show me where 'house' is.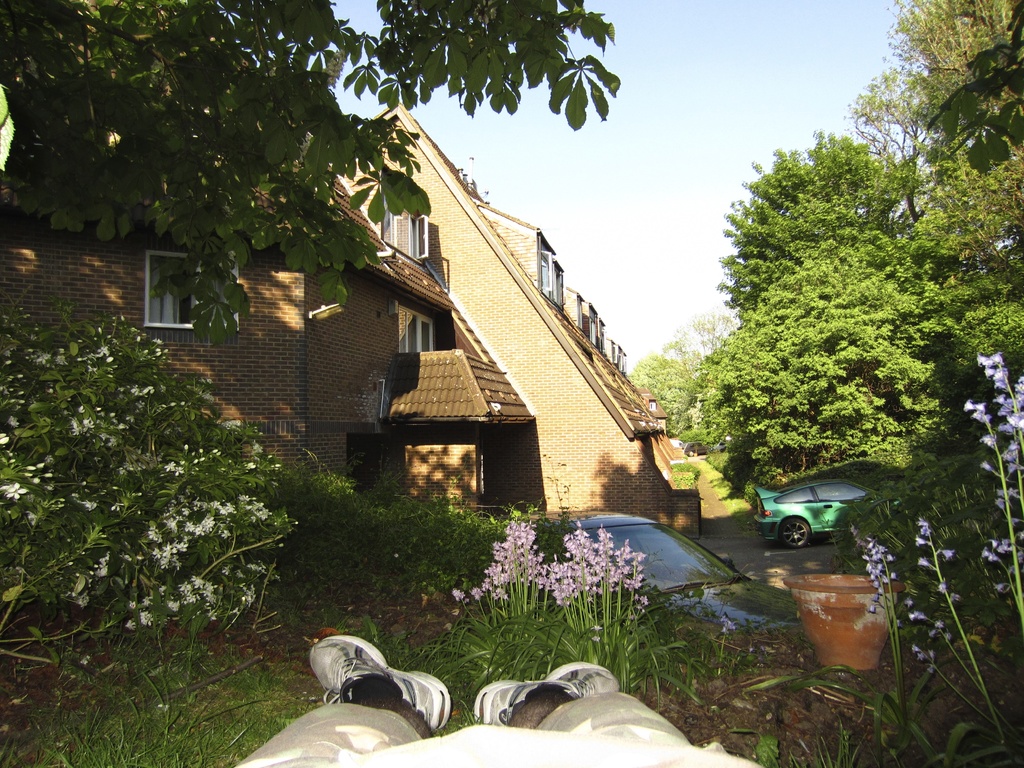
'house' is at <box>0,168,536,517</box>.
